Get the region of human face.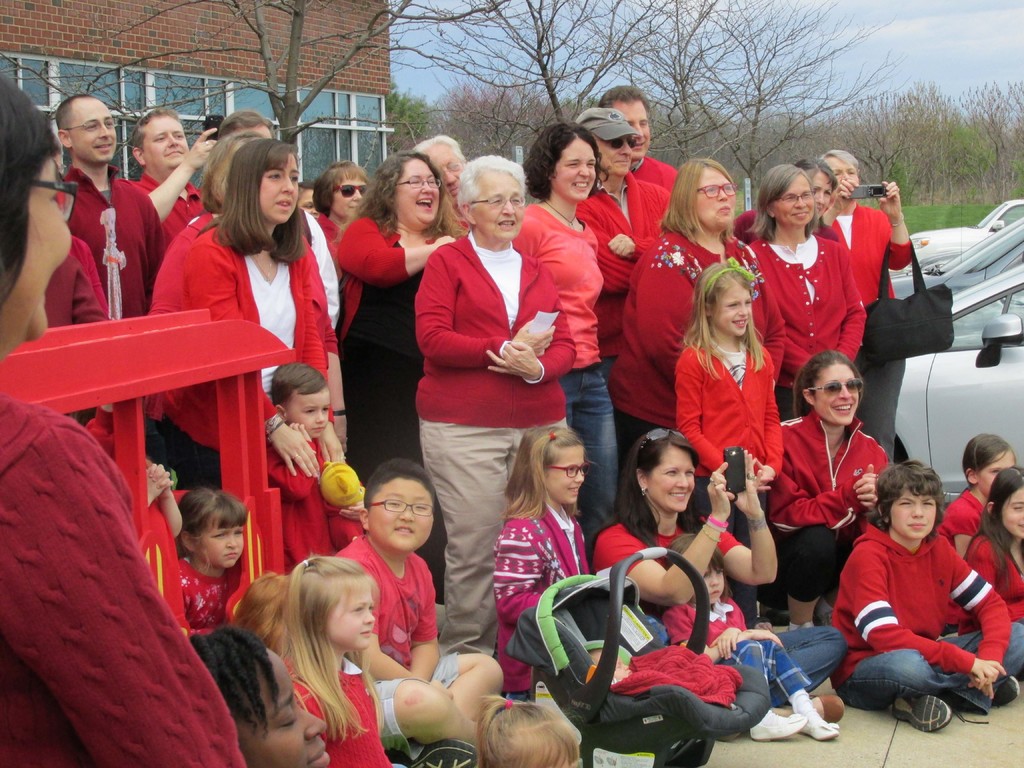
bbox(813, 178, 833, 218).
